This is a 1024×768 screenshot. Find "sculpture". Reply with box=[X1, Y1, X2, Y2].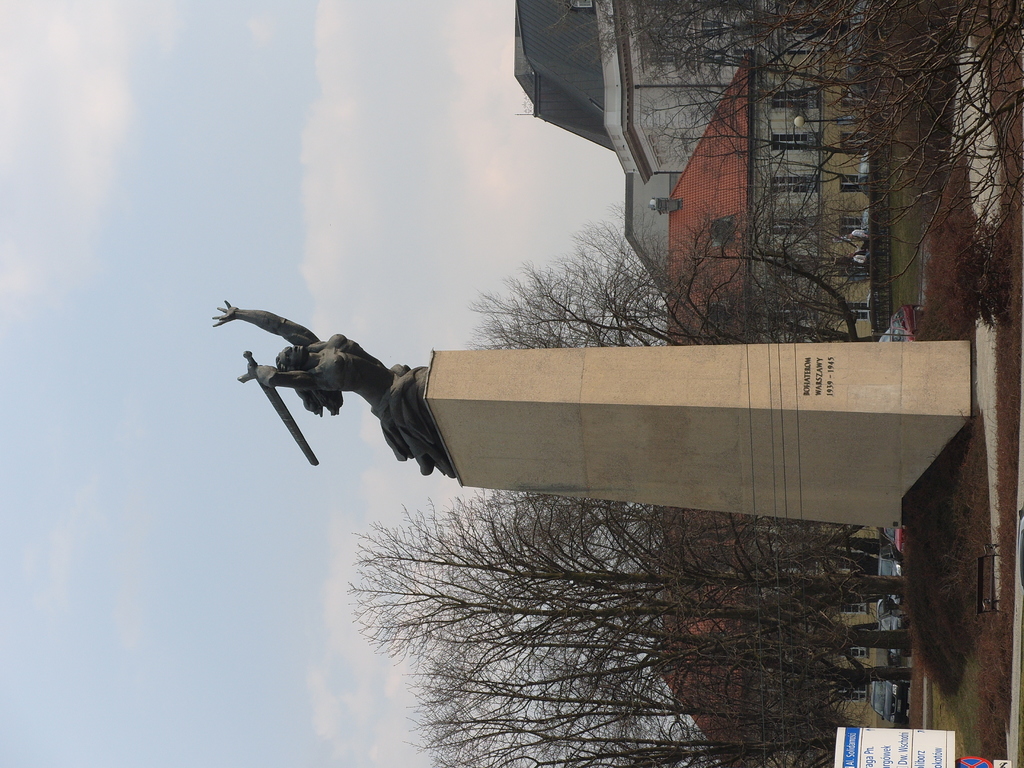
box=[186, 291, 475, 486].
